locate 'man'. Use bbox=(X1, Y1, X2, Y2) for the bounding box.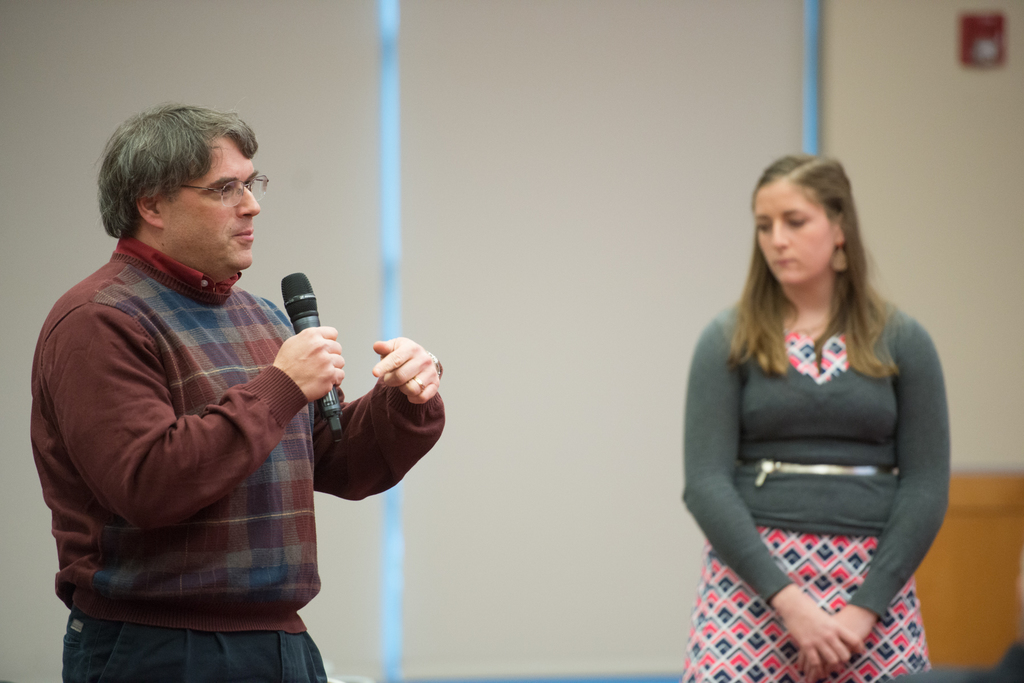
bbox=(26, 103, 406, 671).
